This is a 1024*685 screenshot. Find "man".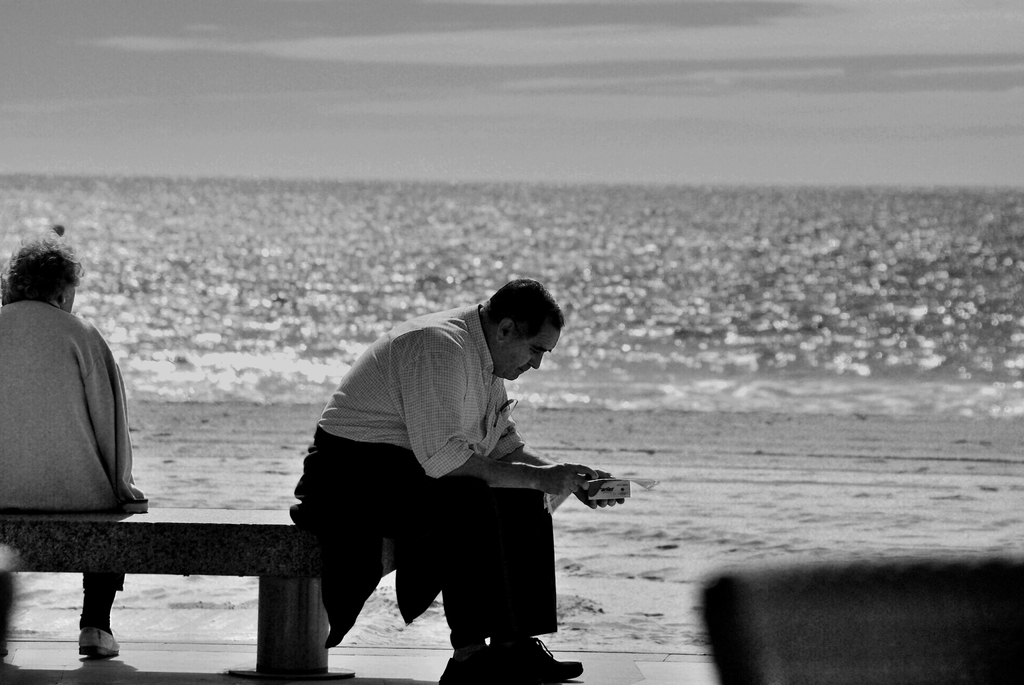
Bounding box: rect(296, 286, 622, 675).
